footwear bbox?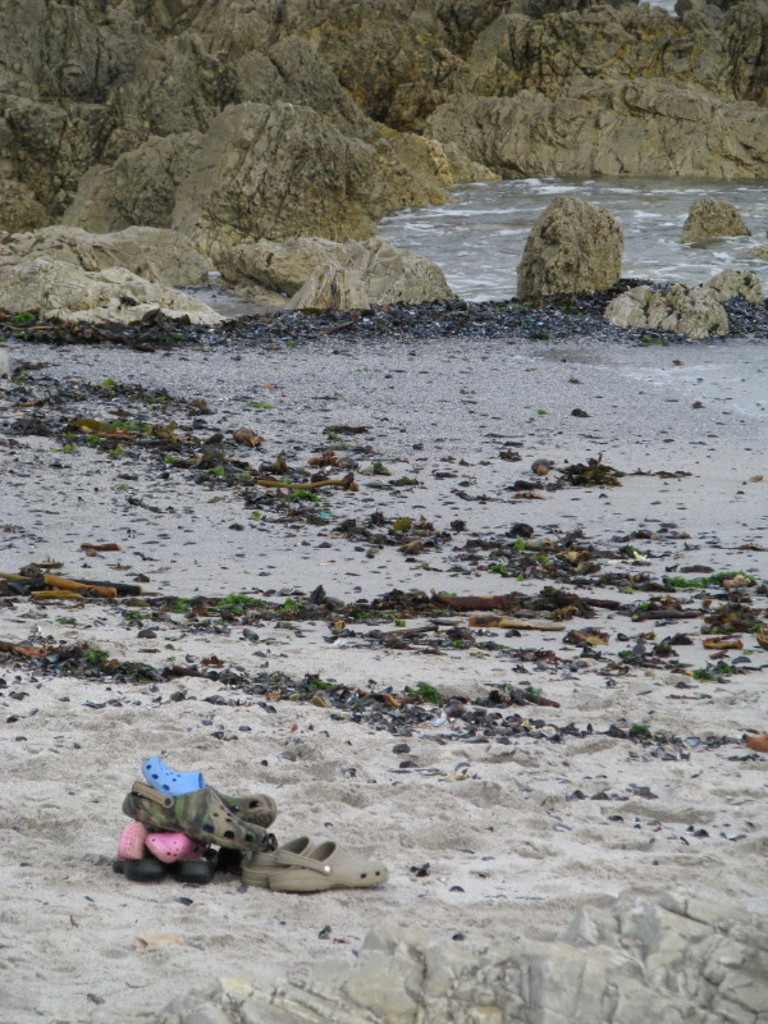
rect(266, 836, 394, 896)
